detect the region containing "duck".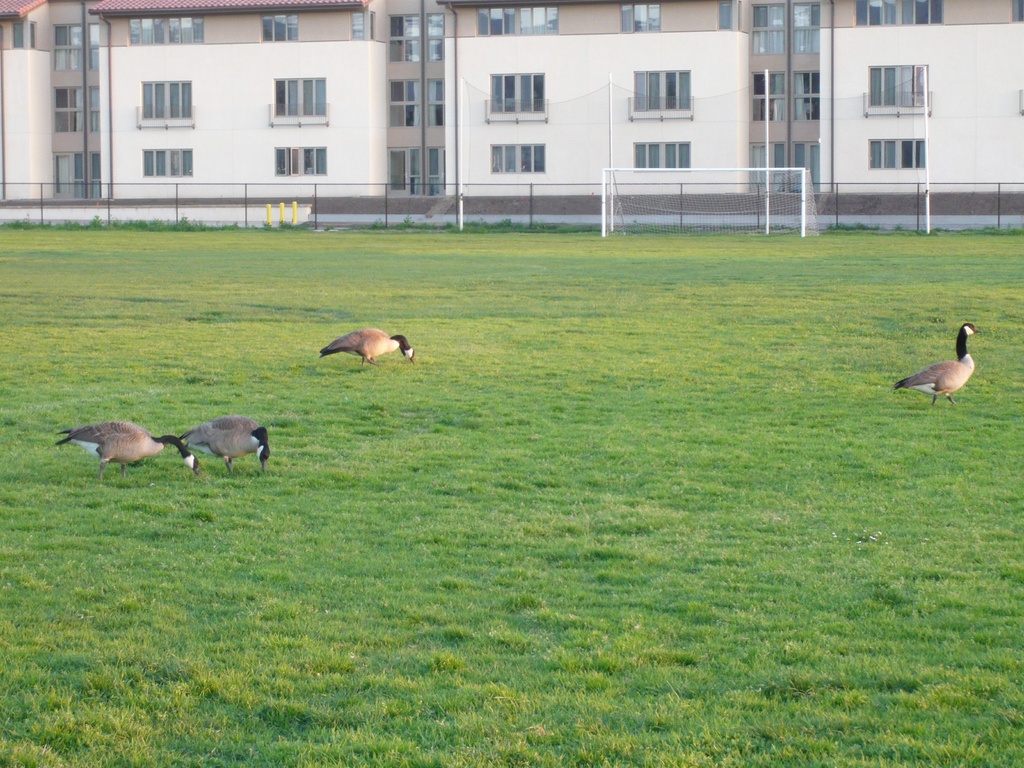
l=314, t=325, r=408, b=369.
